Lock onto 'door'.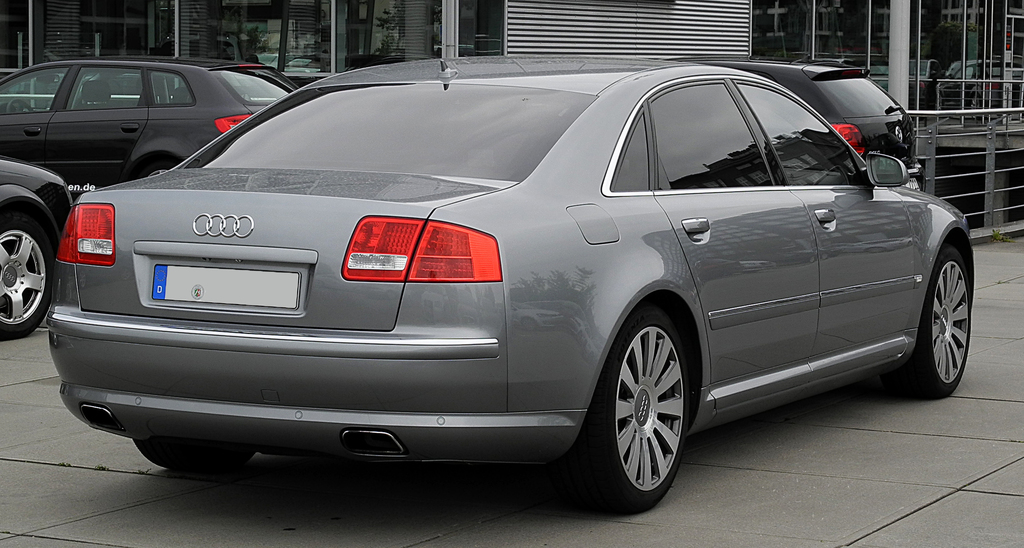
Locked: crop(49, 63, 152, 184).
